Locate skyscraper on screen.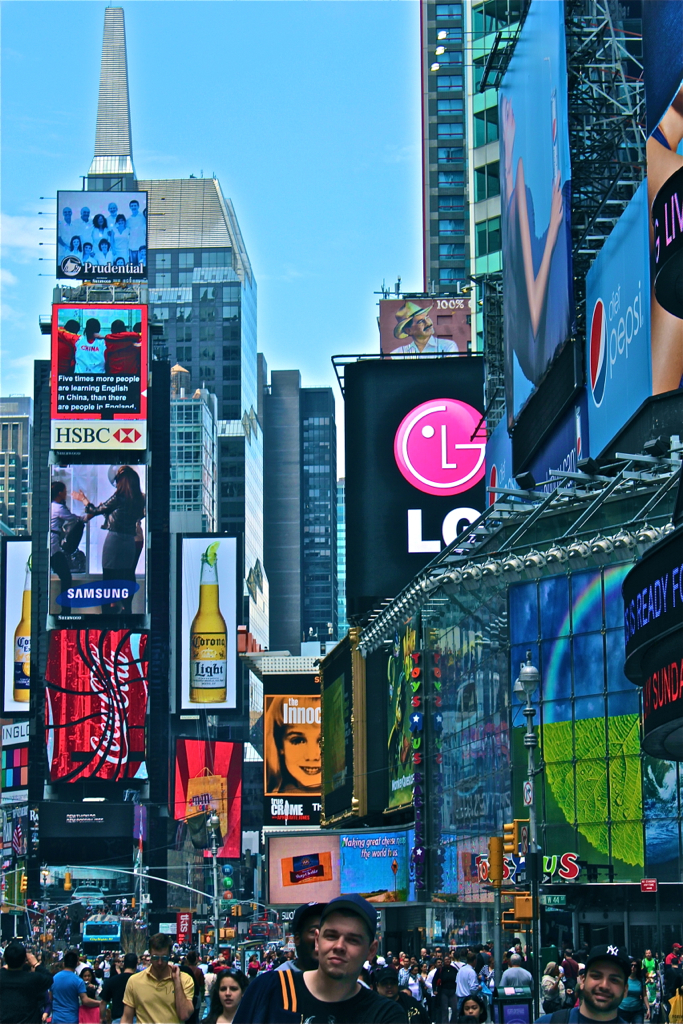
On screen at 255 359 349 667.
